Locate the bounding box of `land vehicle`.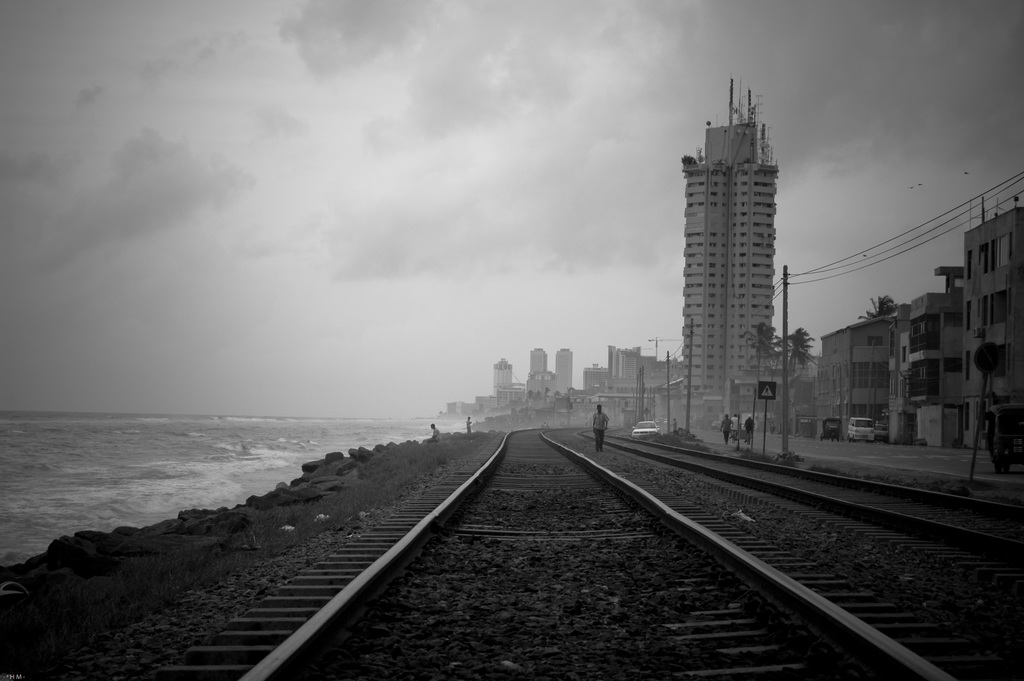
Bounding box: box=[826, 420, 836, 438].
